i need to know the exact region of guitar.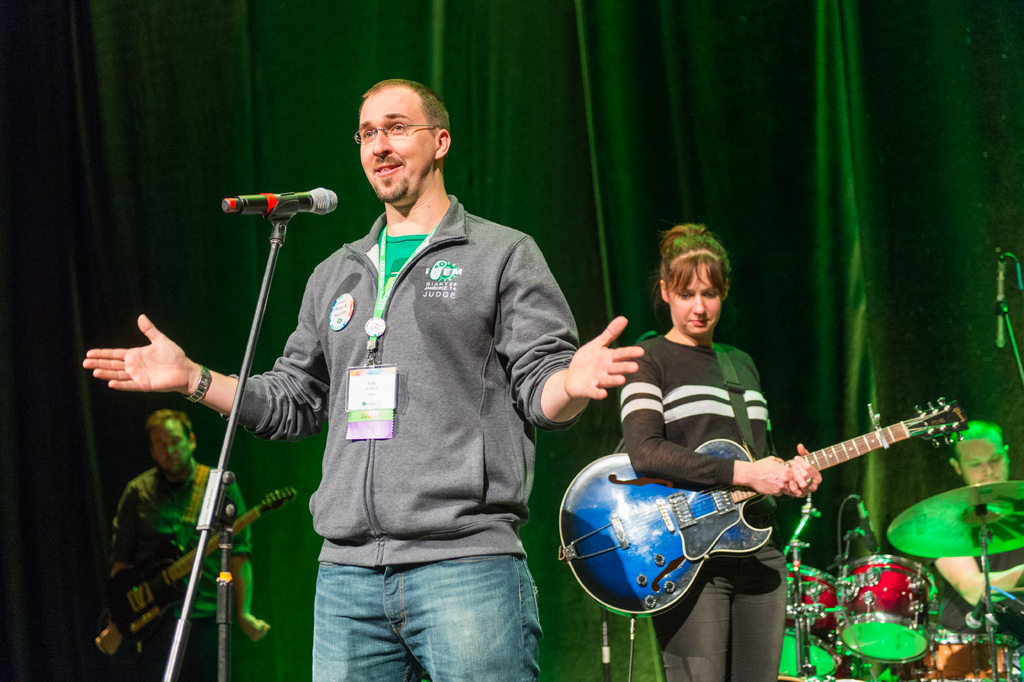
Region: bbox=(75, 465, 319, 672).
